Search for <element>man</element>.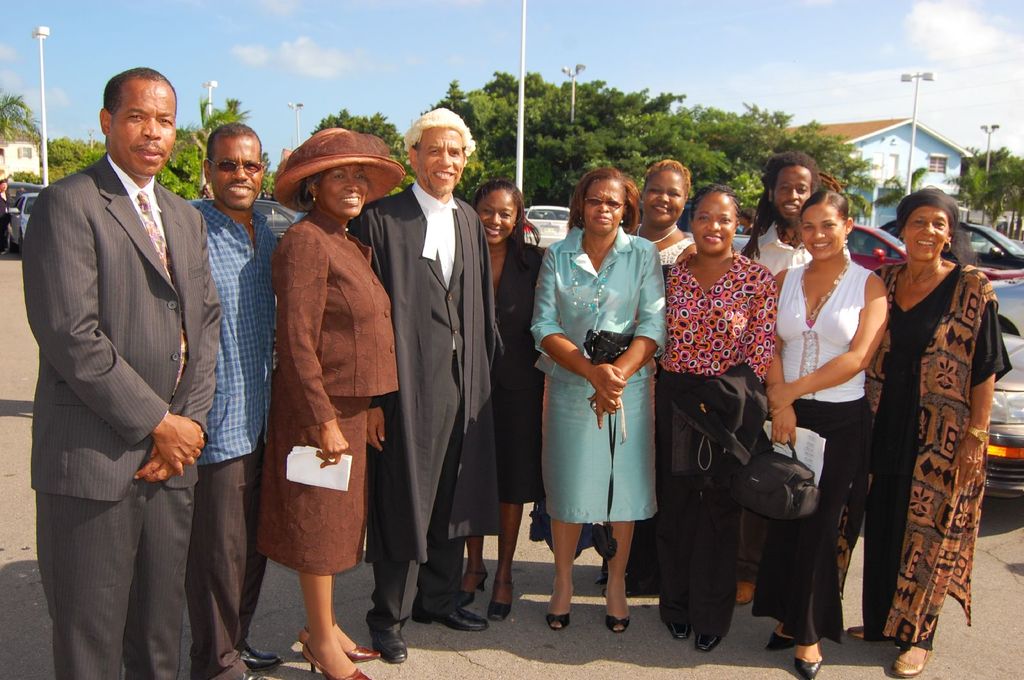
Found at [left=740, top=154, right=850, bottom=276].
